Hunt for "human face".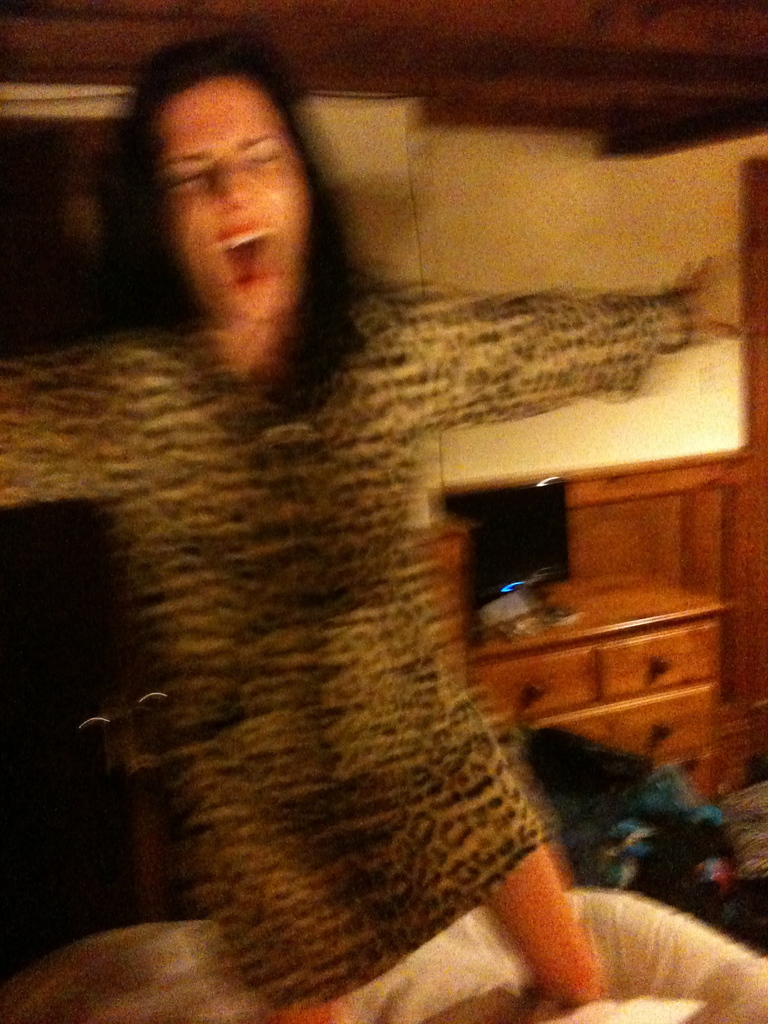
Hunted down at detection(166, 78, 308, 323).
